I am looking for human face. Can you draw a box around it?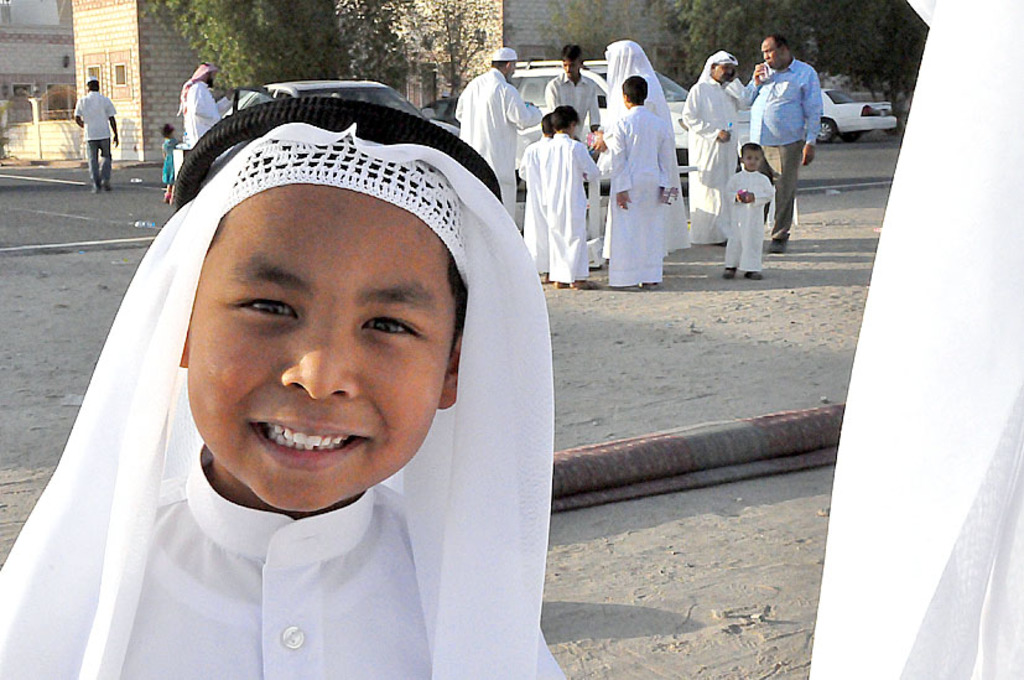
Sure, the bounding box is x1=743, y1=145, x2=761, y2=172.
